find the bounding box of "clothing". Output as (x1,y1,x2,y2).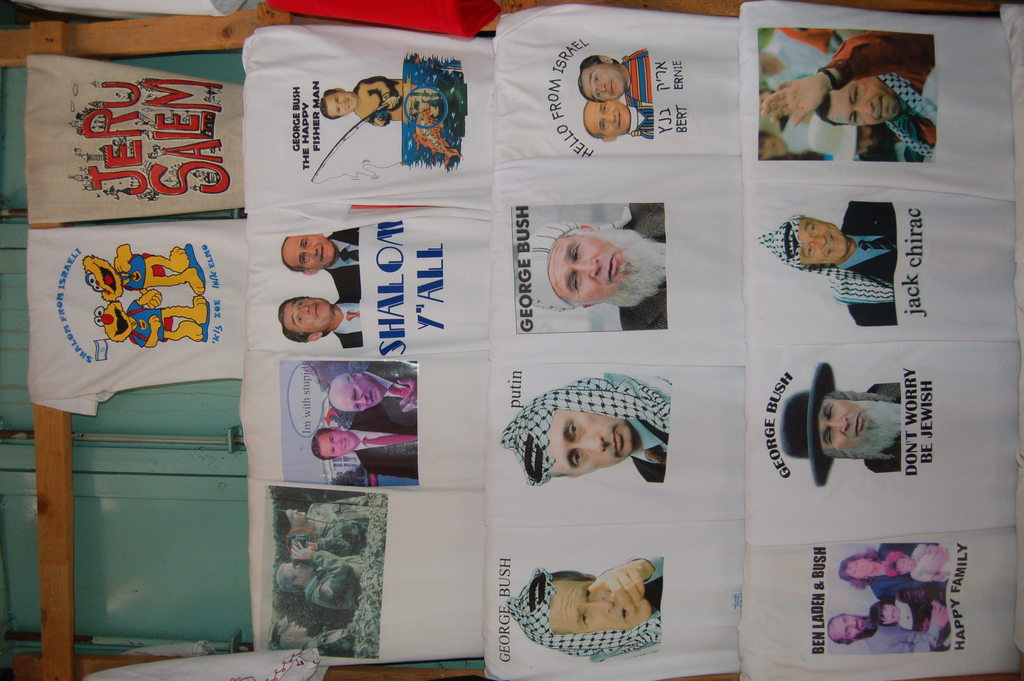
(618,202,671,329).
